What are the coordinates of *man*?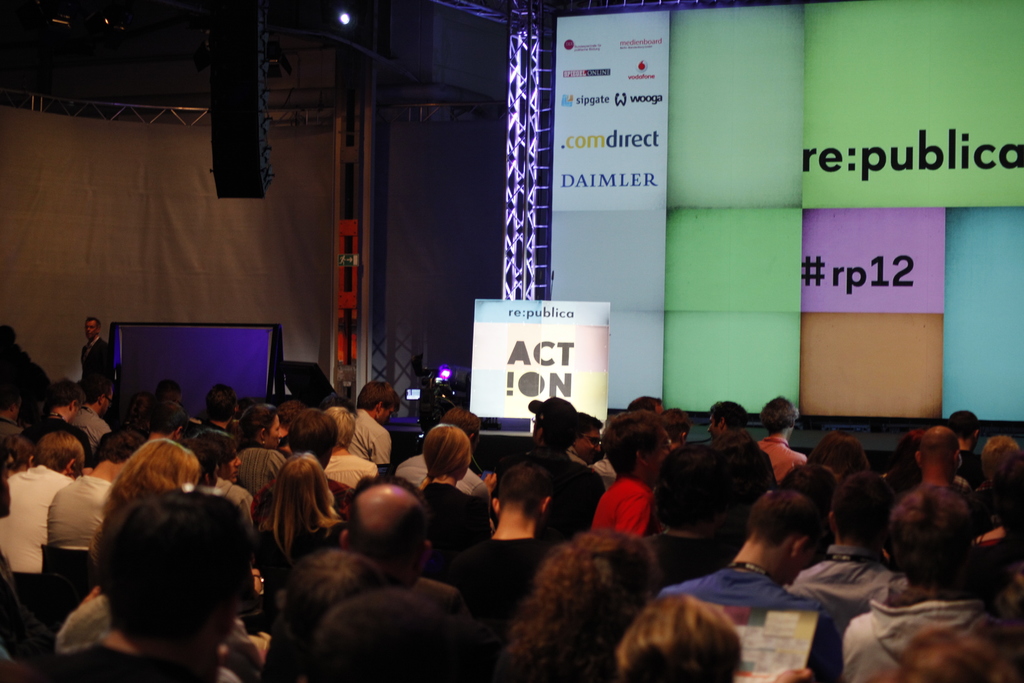
(x1=588, y1=409, x2=673, y2=544).
